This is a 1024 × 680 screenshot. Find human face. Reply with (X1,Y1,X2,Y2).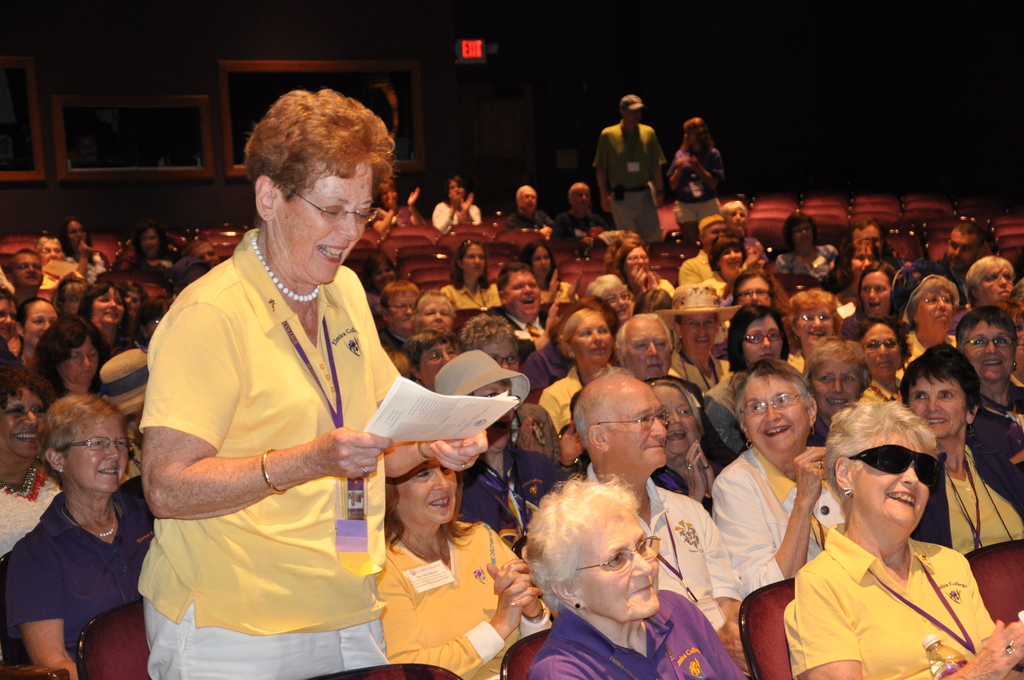
(574,184,591,211).
